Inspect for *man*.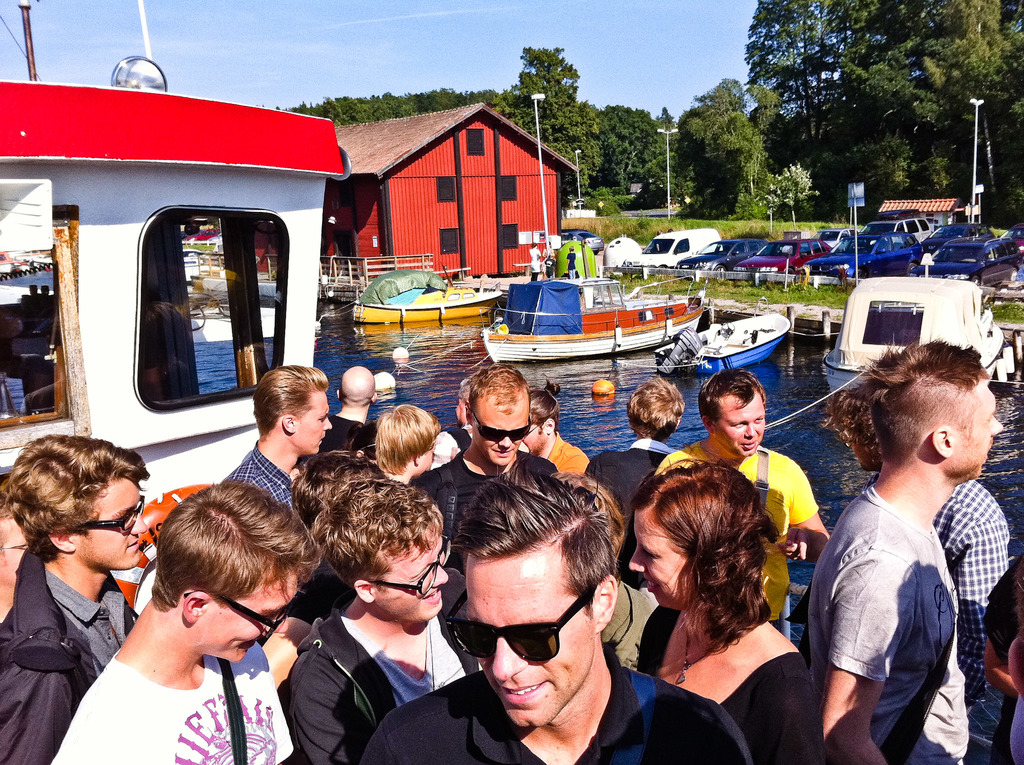
Inspection: 805/335/1003/764.
